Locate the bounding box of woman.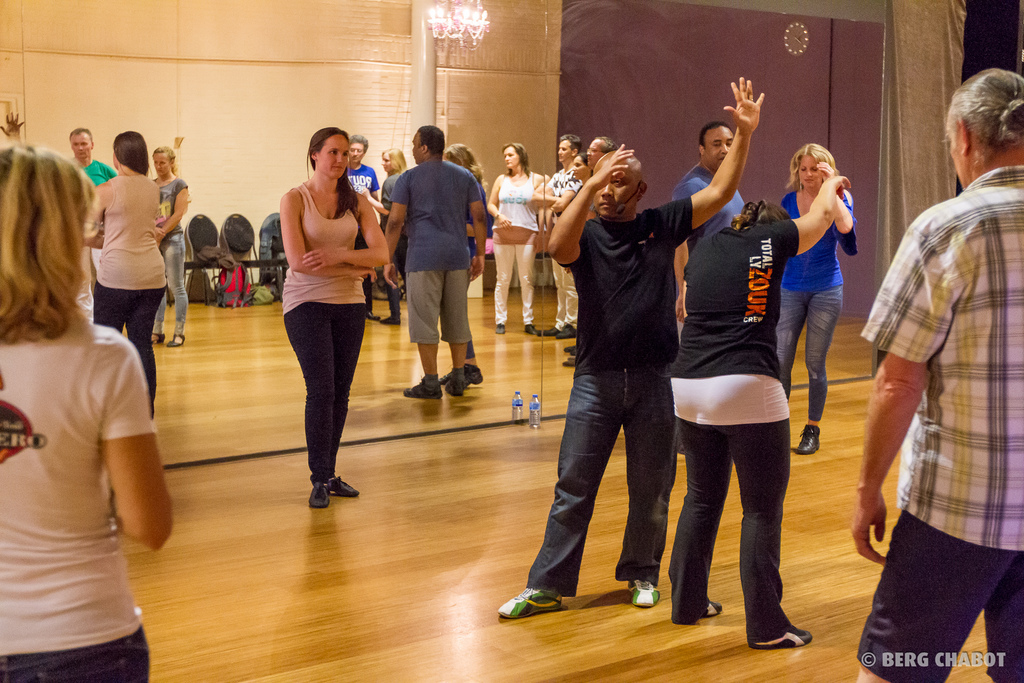
Bounding box: rect(771, 145, 859, 456).
